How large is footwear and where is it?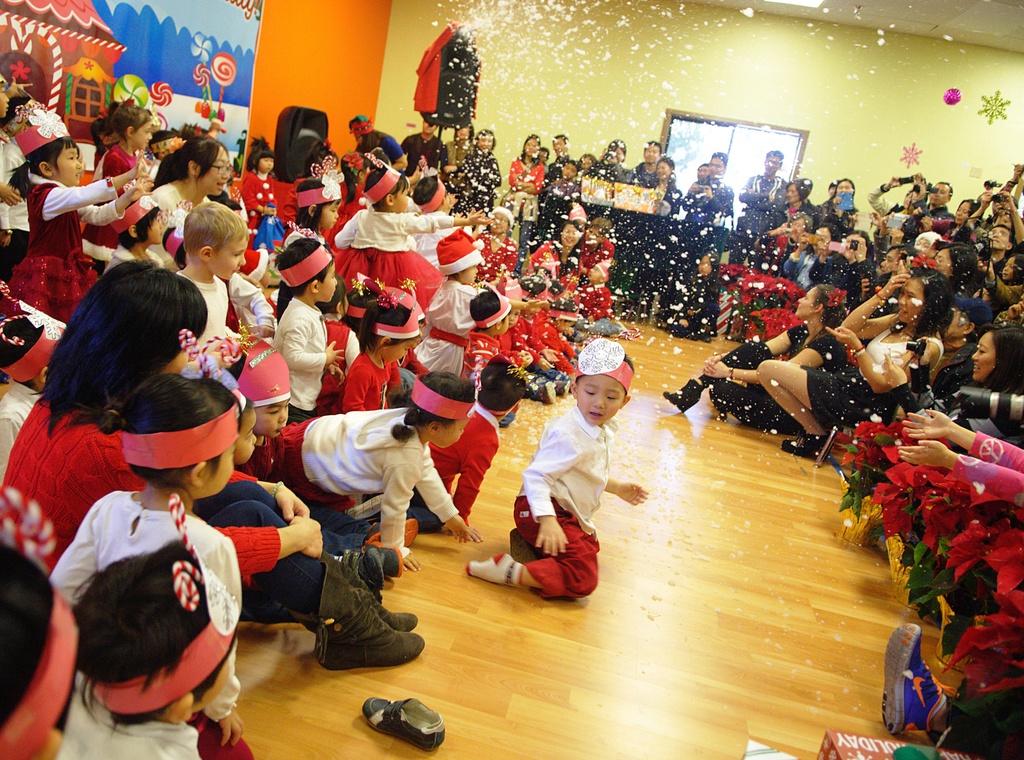
Bounding box: (378,547,406,587).
